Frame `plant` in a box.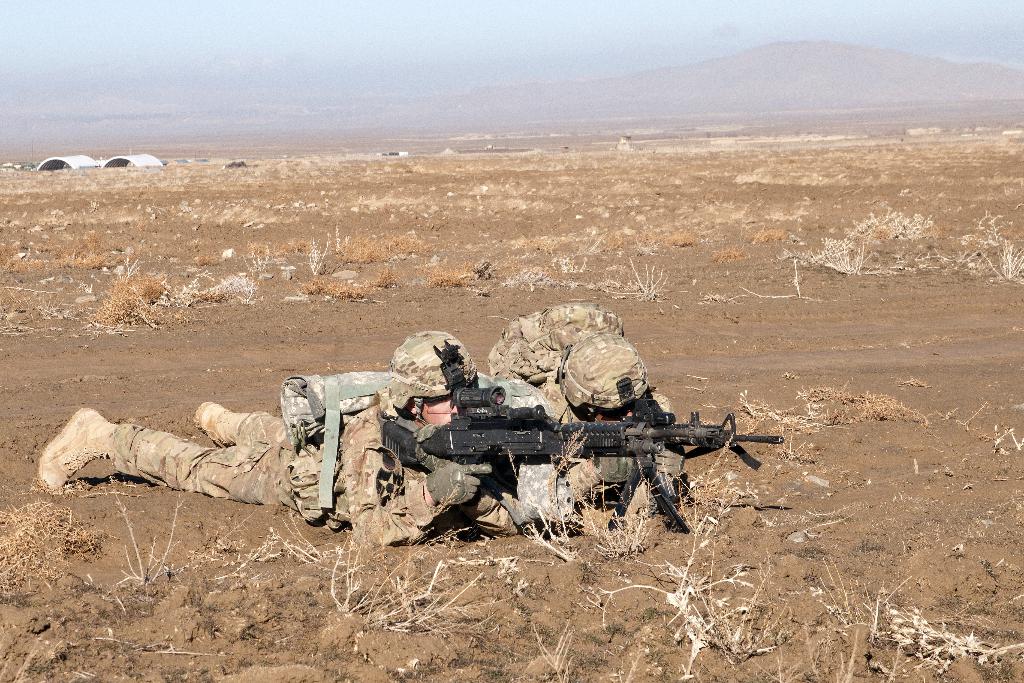
locate(374, 265, 399, 290).
